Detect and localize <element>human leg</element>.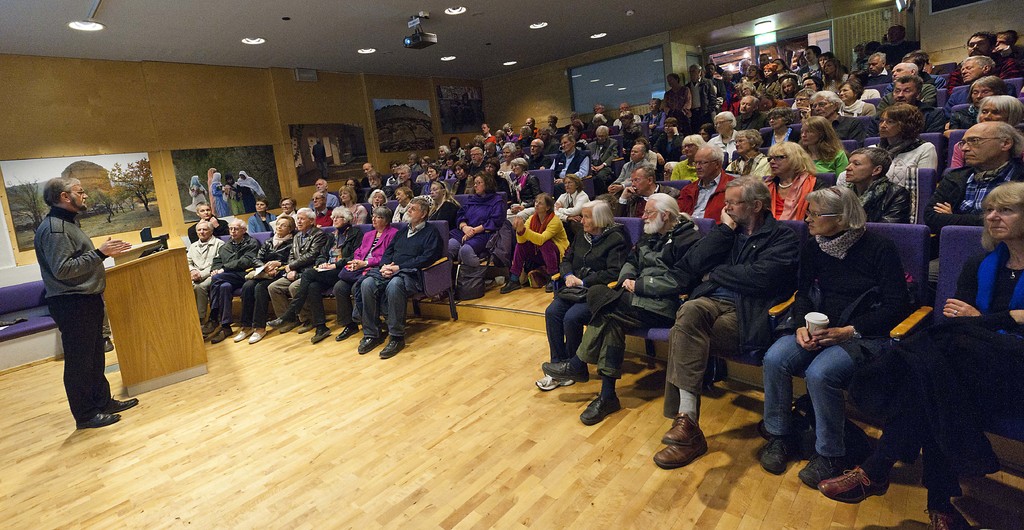
Localized at (x1=295, y1=265, x2=323, y2=336).
